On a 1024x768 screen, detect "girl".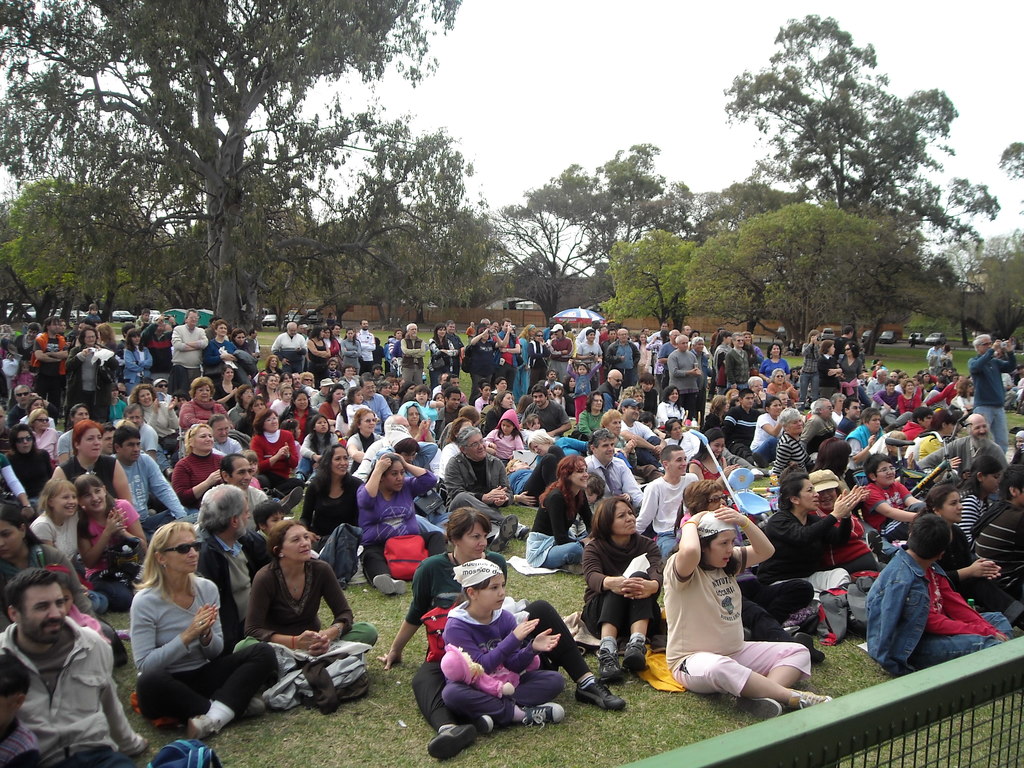
detection(280, 415, 303, 441).
